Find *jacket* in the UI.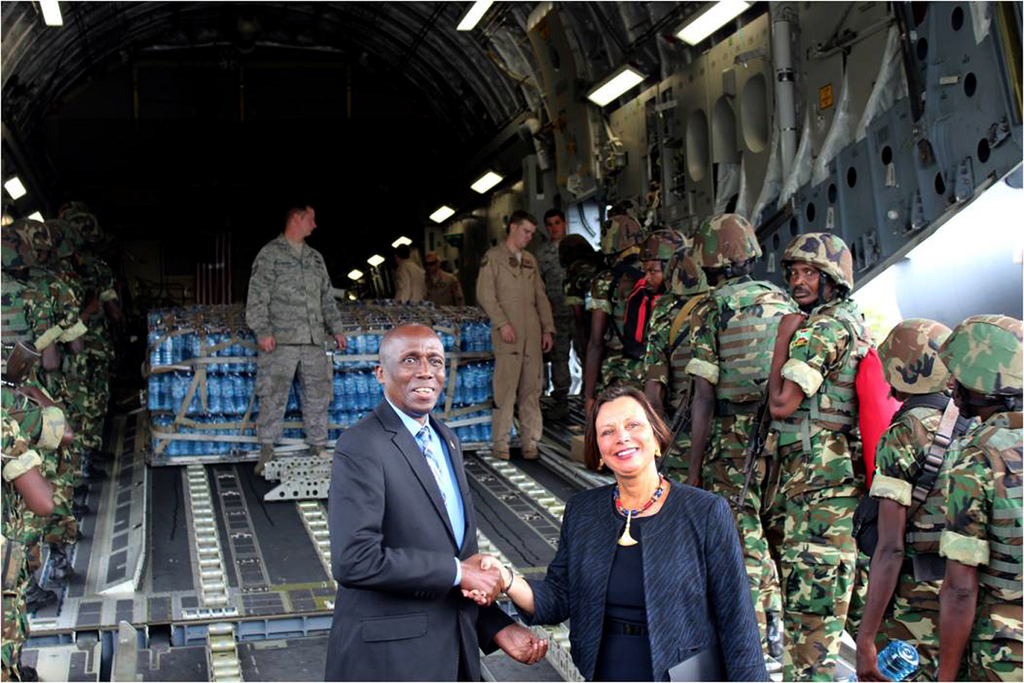
UI element at select_region(954, 407, 1023, 604).
